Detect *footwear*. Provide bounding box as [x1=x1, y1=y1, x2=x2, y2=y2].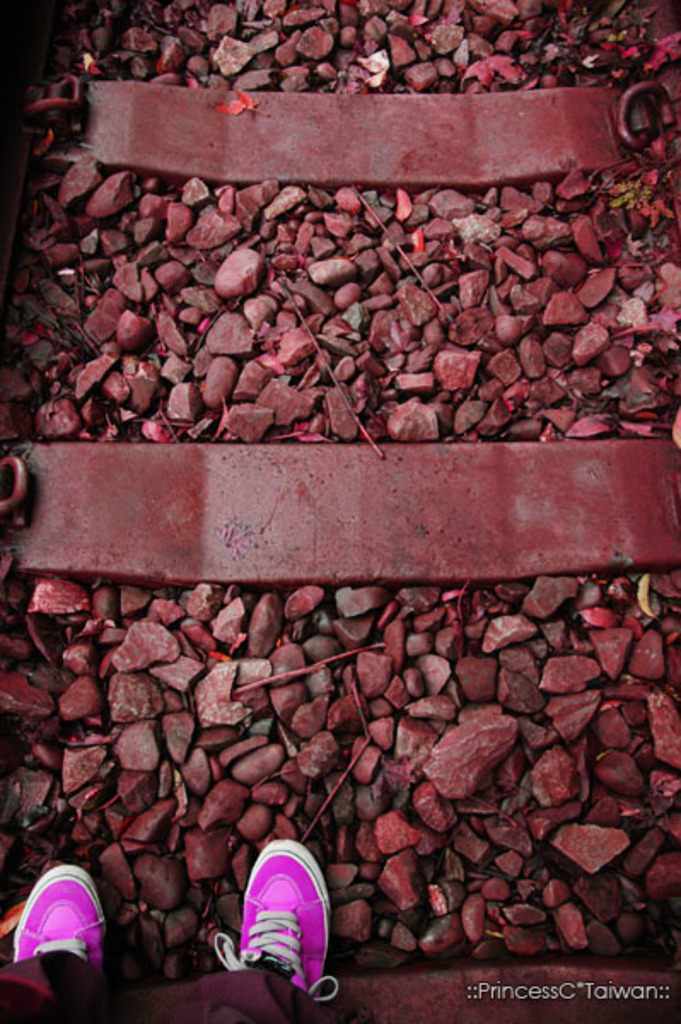
[x1=212, y1=845, x2=343, y2=1015].
